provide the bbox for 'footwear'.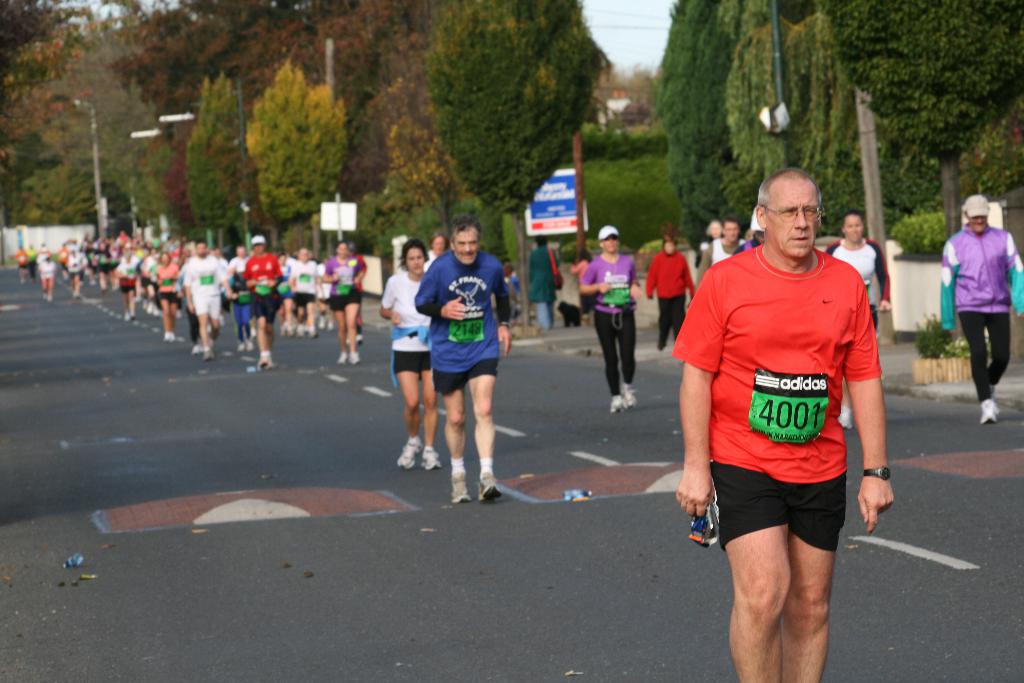
detection(240, 341, 246, 352).
